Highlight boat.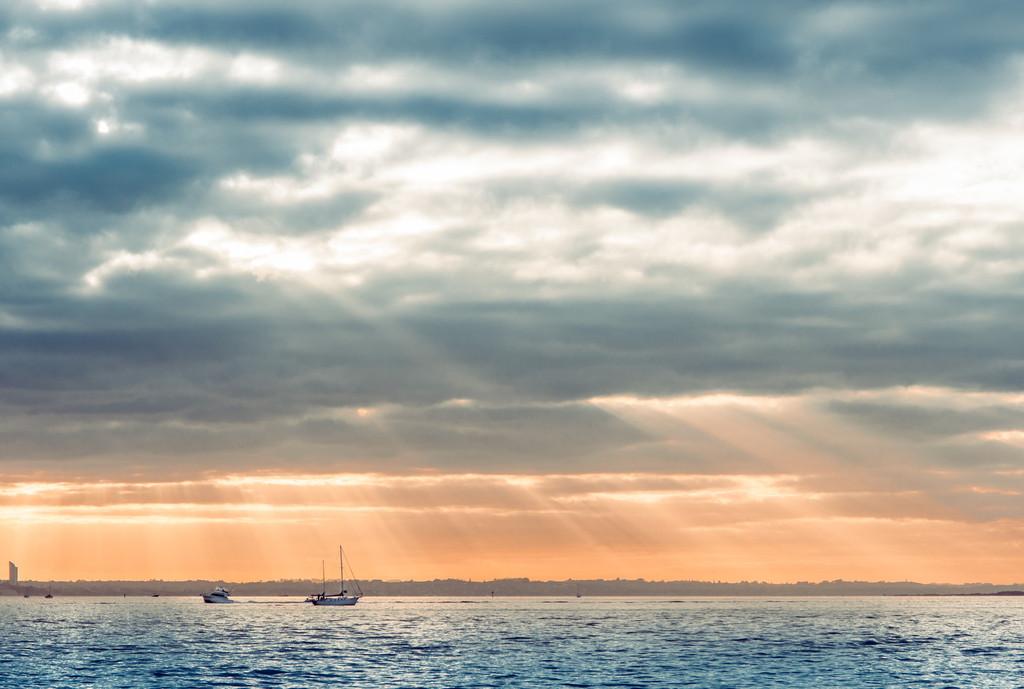
Highlighted region: l=194, t=582, r=232, b=611.
